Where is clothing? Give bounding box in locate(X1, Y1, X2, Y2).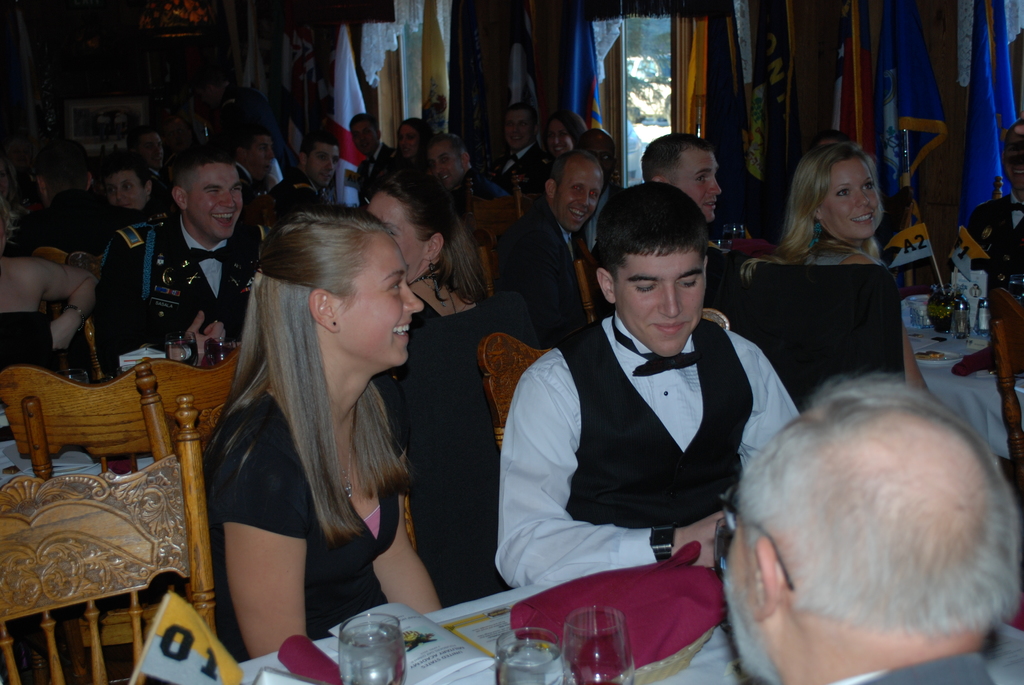
locate(0, 304, 48, 383).
